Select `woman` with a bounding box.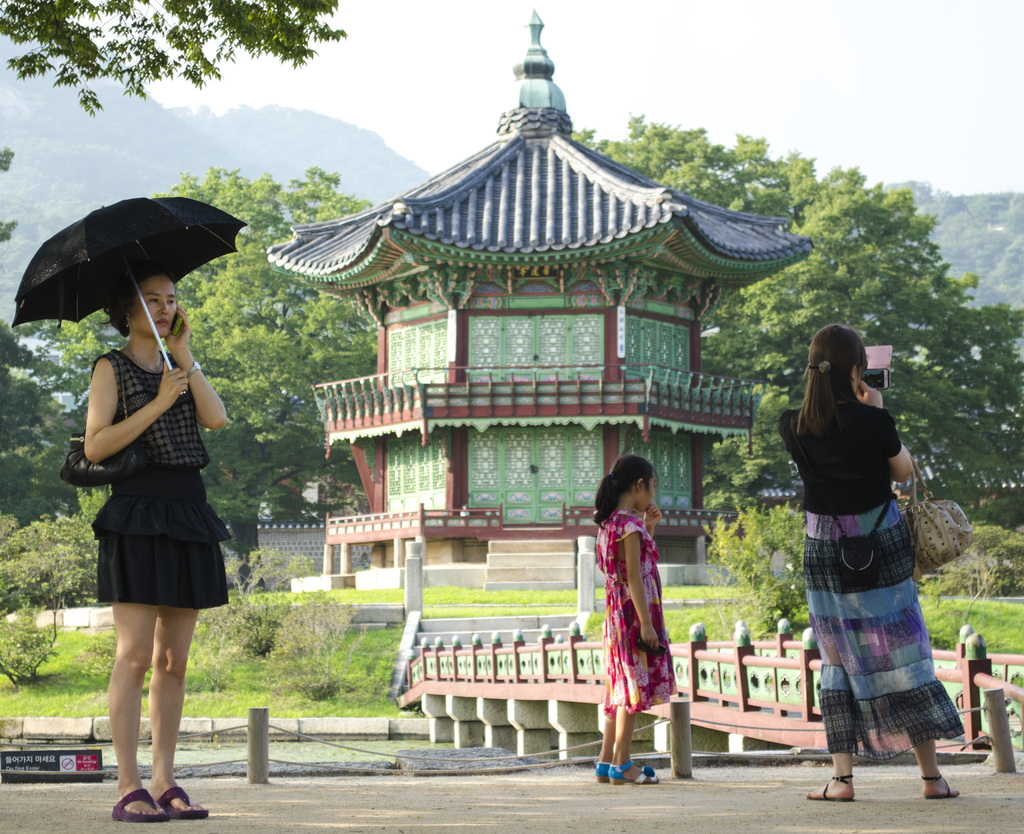
box=[76, 262, 234, 821].
